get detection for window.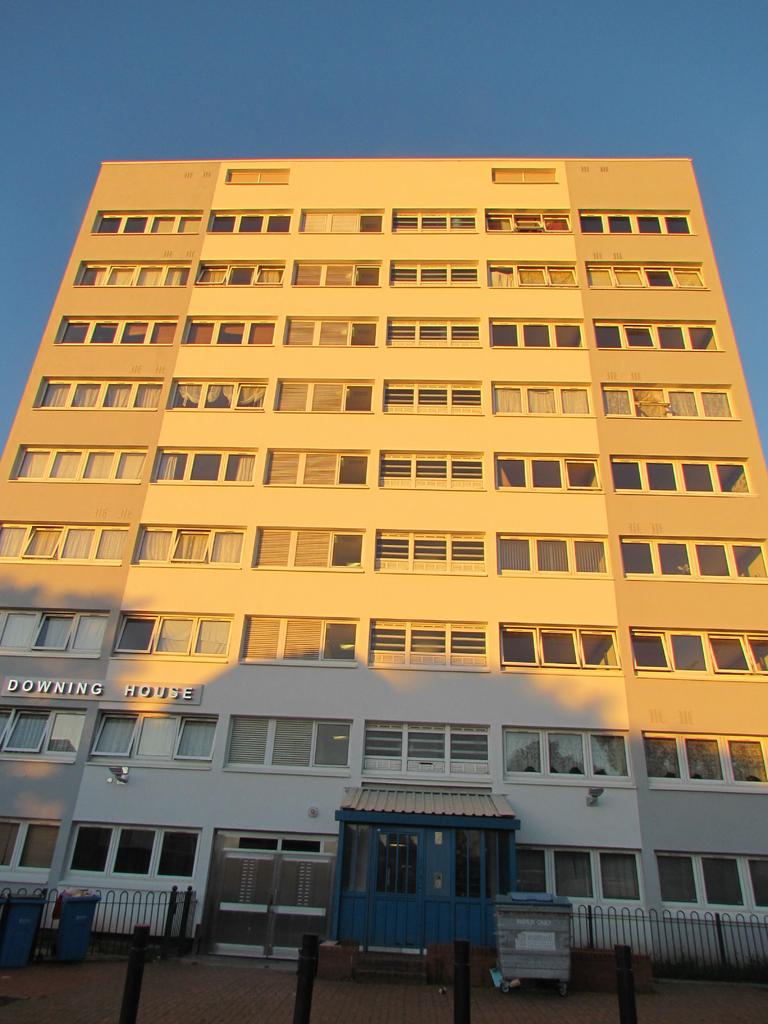
Detection: 163, 439, 191, 476.
